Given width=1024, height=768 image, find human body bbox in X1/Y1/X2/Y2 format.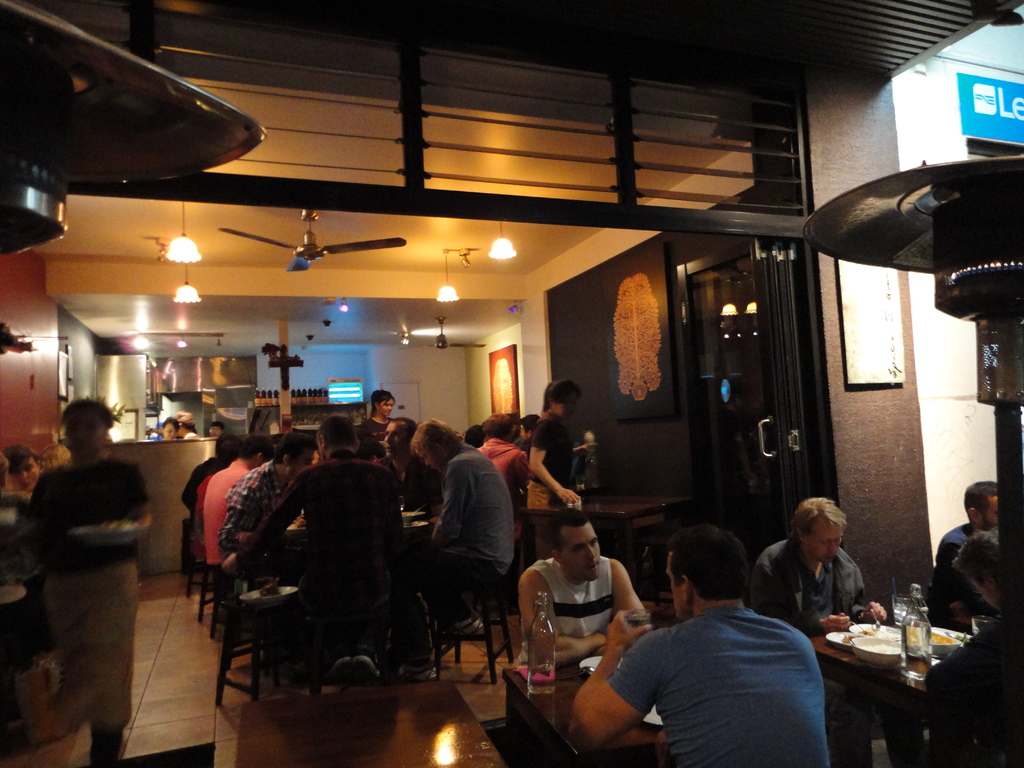
1/444/44/498.
